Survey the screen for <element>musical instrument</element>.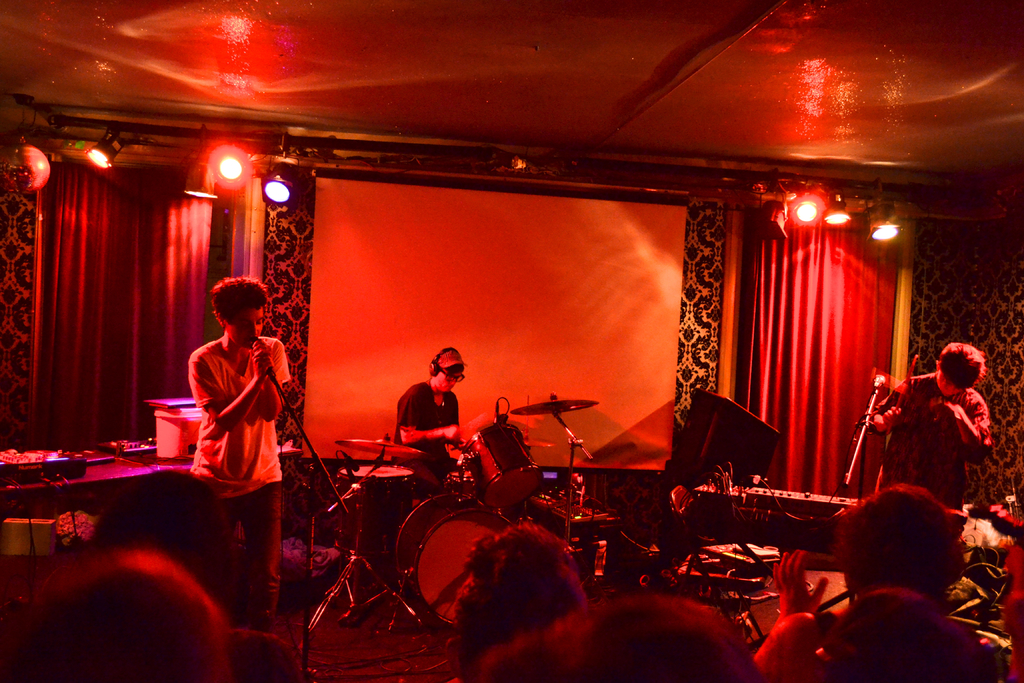
Survey found: 340/462/405/528.
